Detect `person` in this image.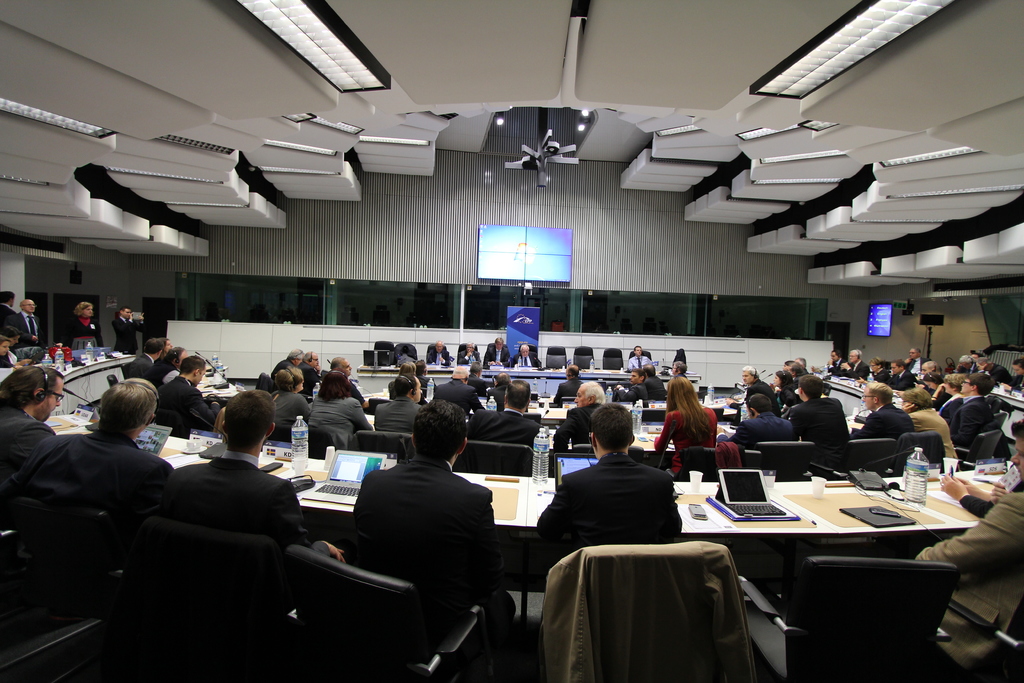
Detection: box(0, 369, 67, 479).
